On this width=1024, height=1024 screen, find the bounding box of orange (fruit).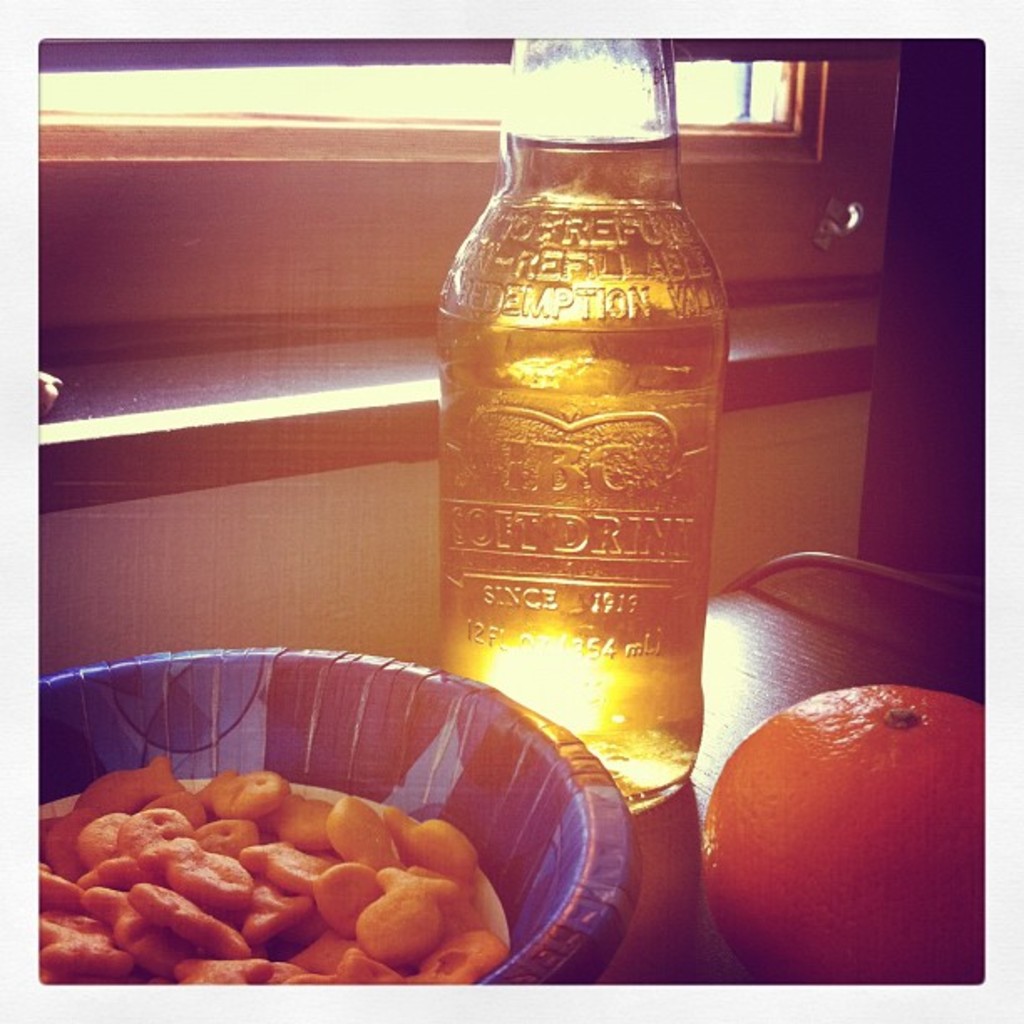
Bounding box: left=694, top=664, right=979, bottom=975.
